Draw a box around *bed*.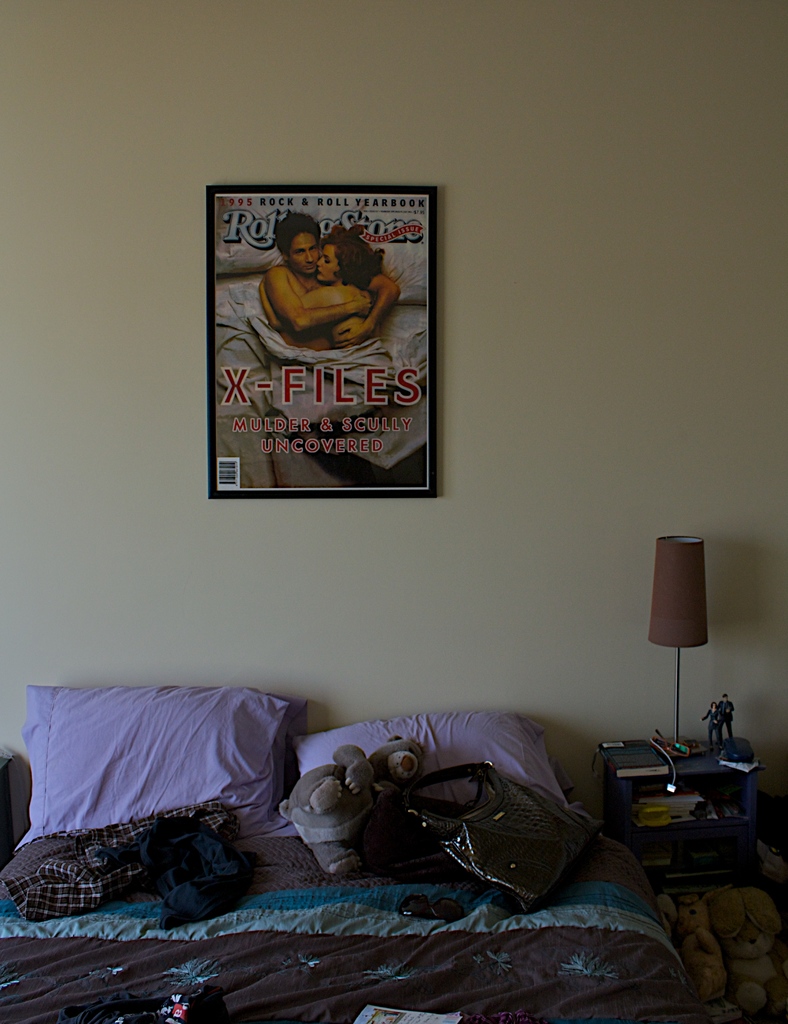
box=[0, 682, 699, 1023].
